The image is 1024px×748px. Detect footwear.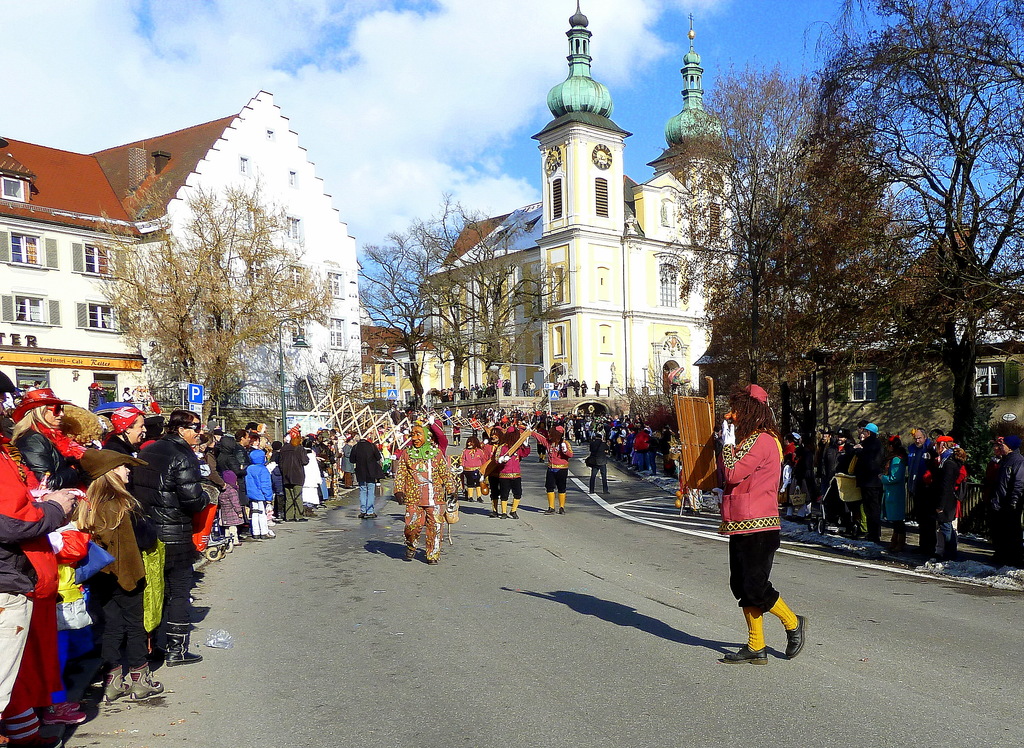
Detection: BBox(426, 558, 438, 565).
